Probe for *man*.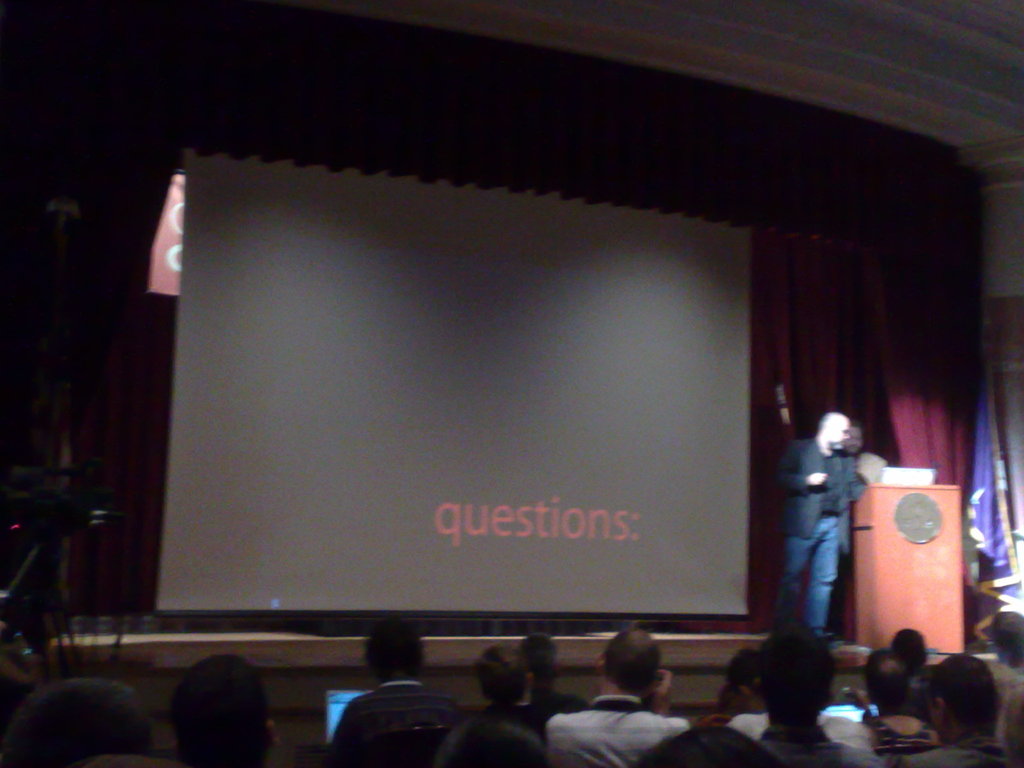
Probe result: pyautogui.locateOnScreen(324, 611, 460, 767).
